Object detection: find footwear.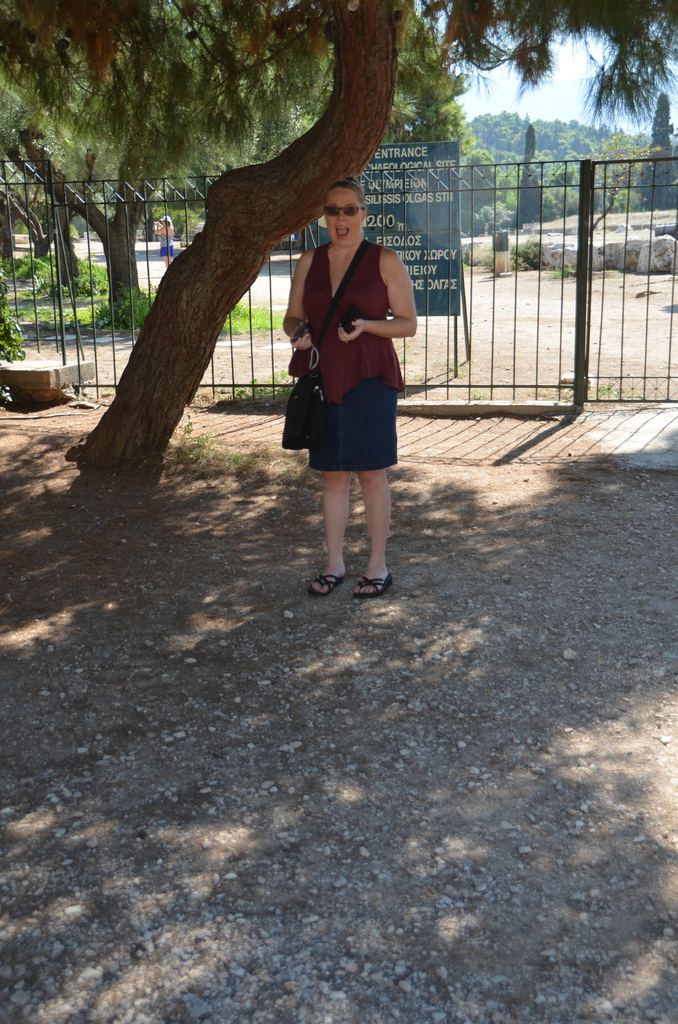
309:575:344:596.
